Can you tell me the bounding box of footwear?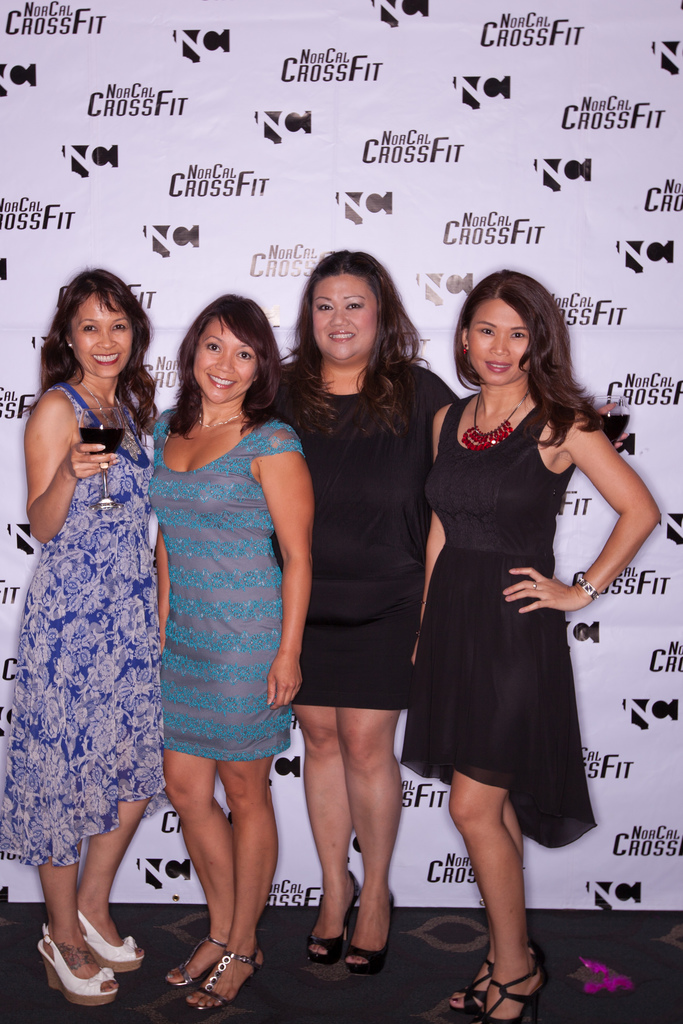
[36,918,116,1009].
